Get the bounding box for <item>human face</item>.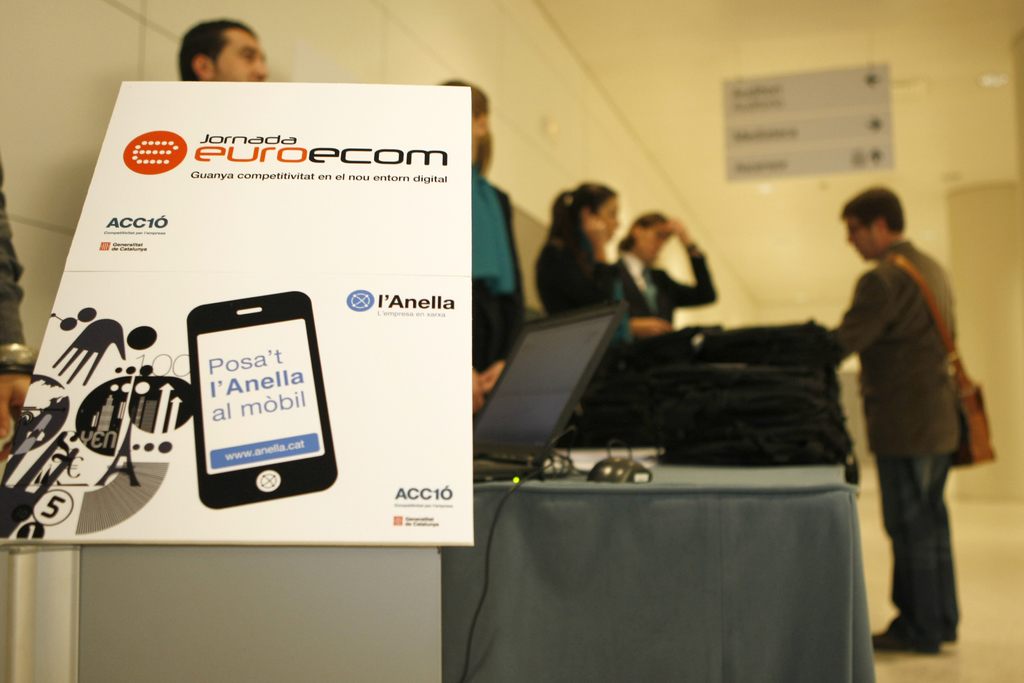
(600, 194, 621, 245).
